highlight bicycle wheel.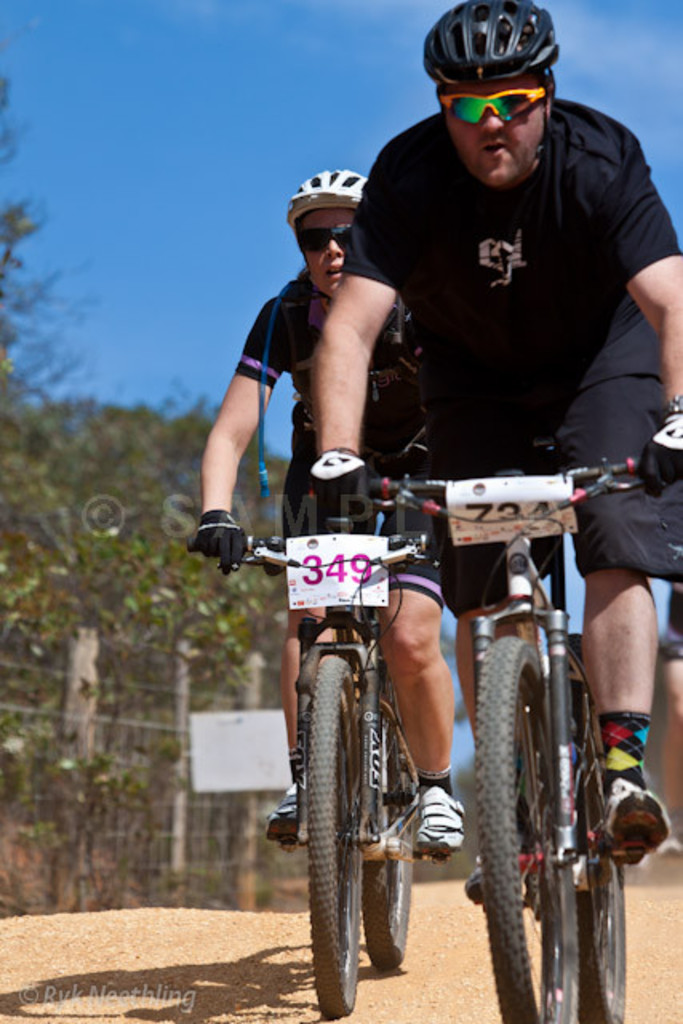
Highlighted region: l=565, t=661, r=625, b=1022.
